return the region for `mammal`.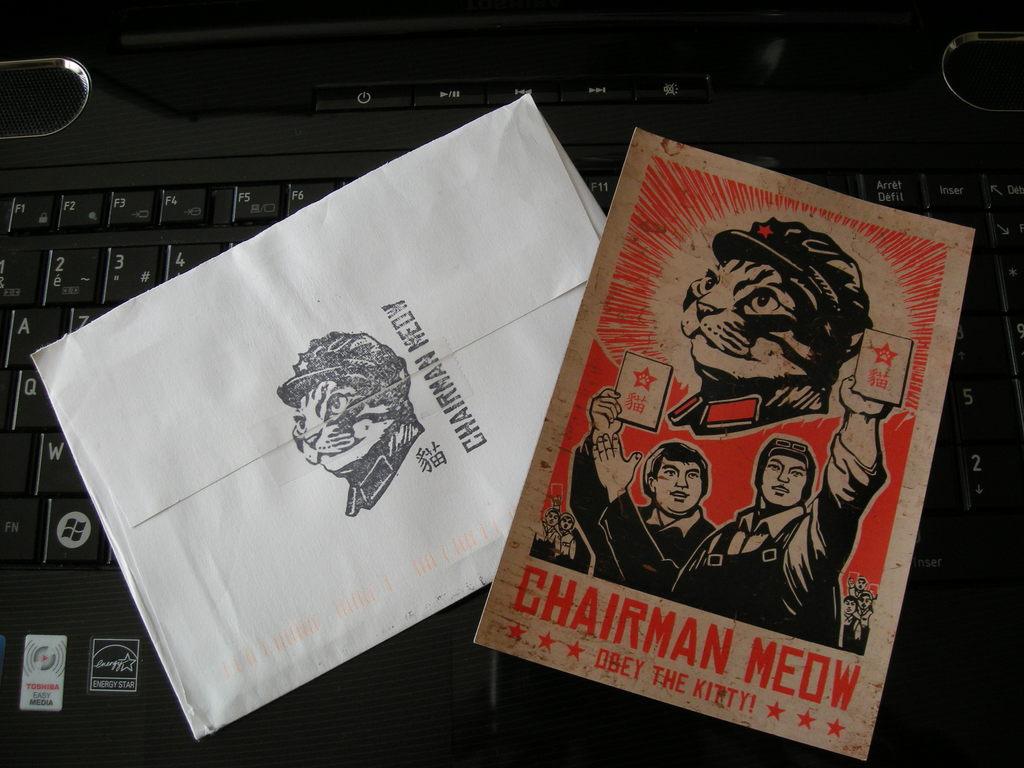
[247, 332, 428, 527].
